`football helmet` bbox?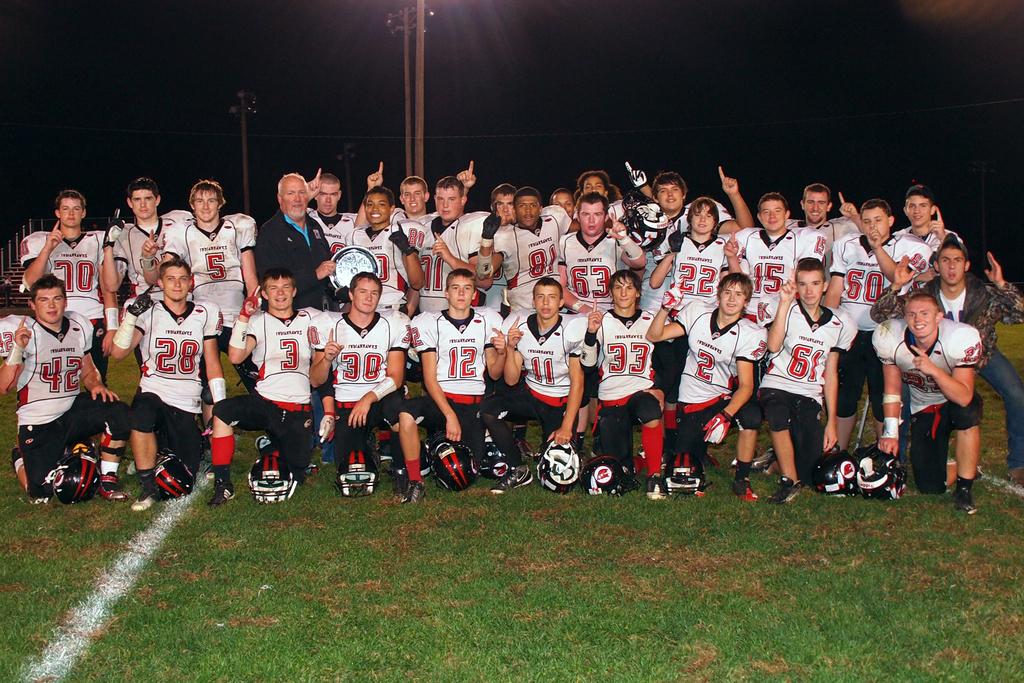
detection(615, 191, 671, 256)
